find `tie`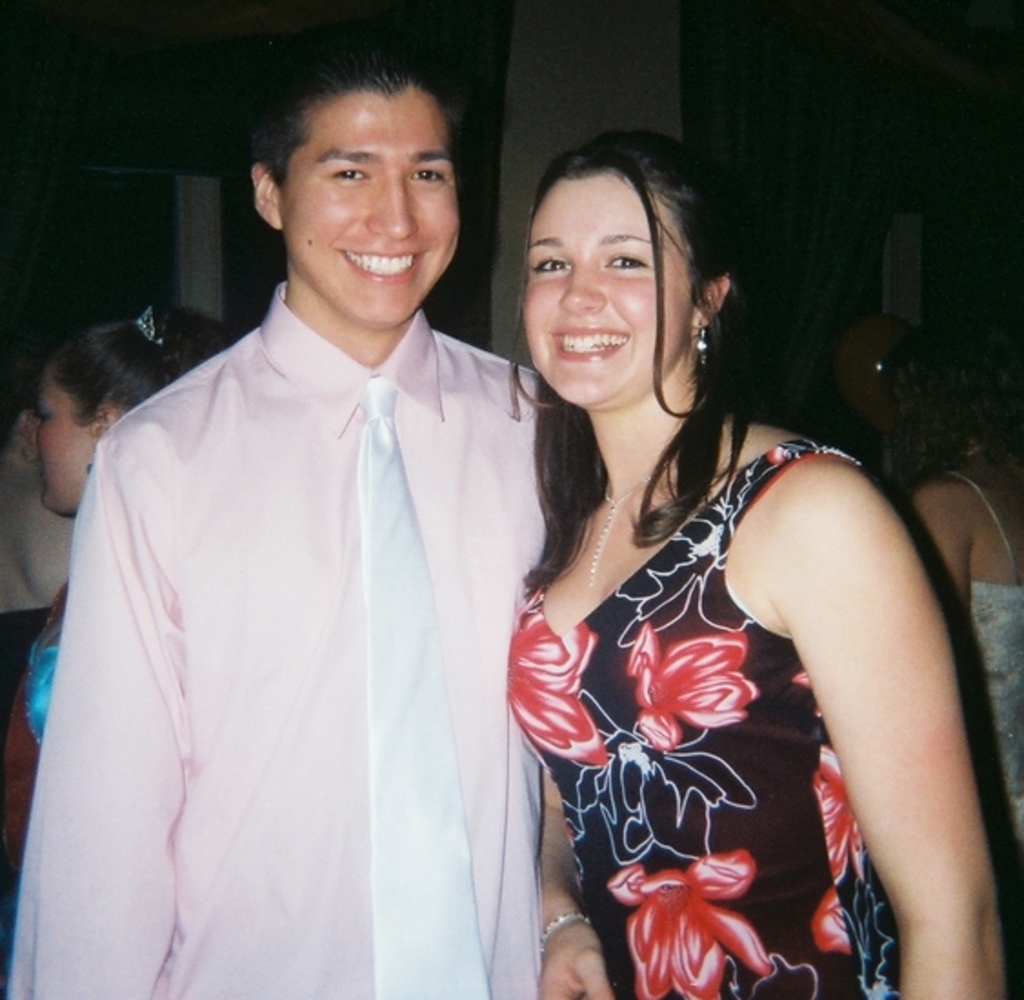
[x1=360, y1=376, x2=491, y2=998]
